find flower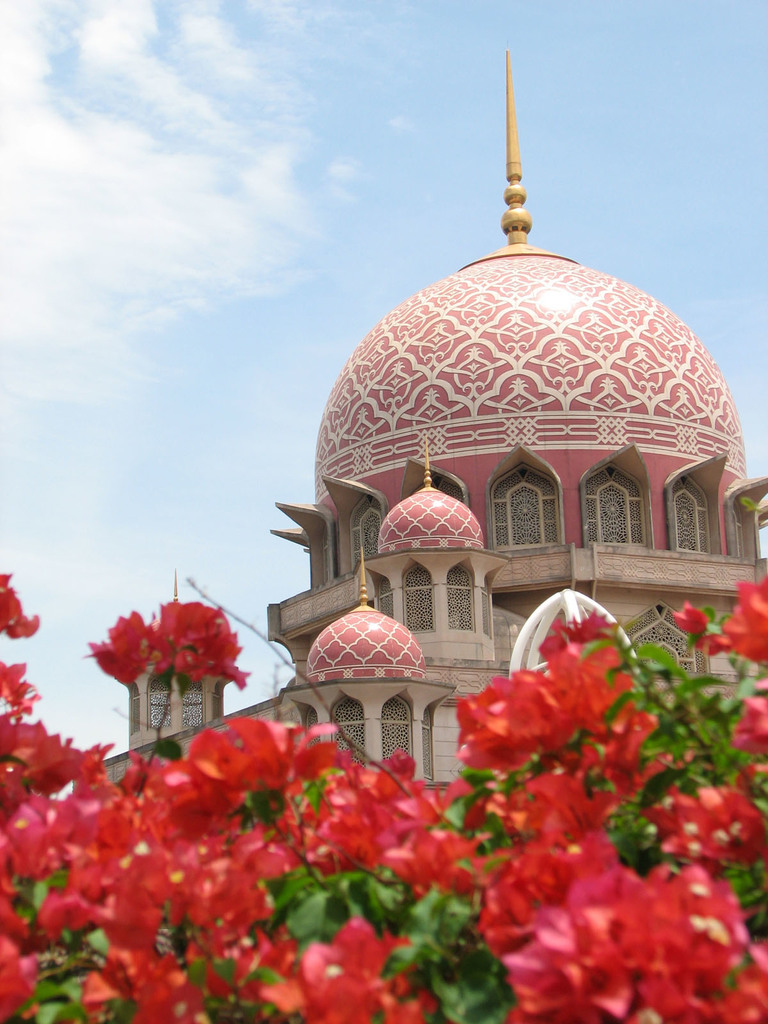
[673,577,767,669]
